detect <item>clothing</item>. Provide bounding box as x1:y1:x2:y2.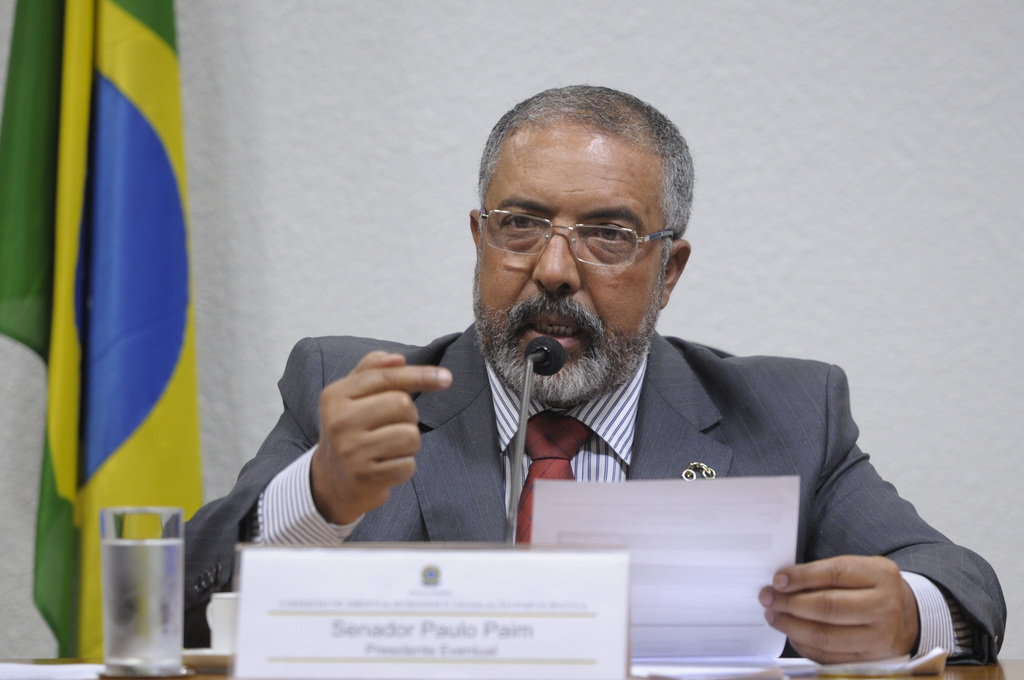
177:316:1007:667.
